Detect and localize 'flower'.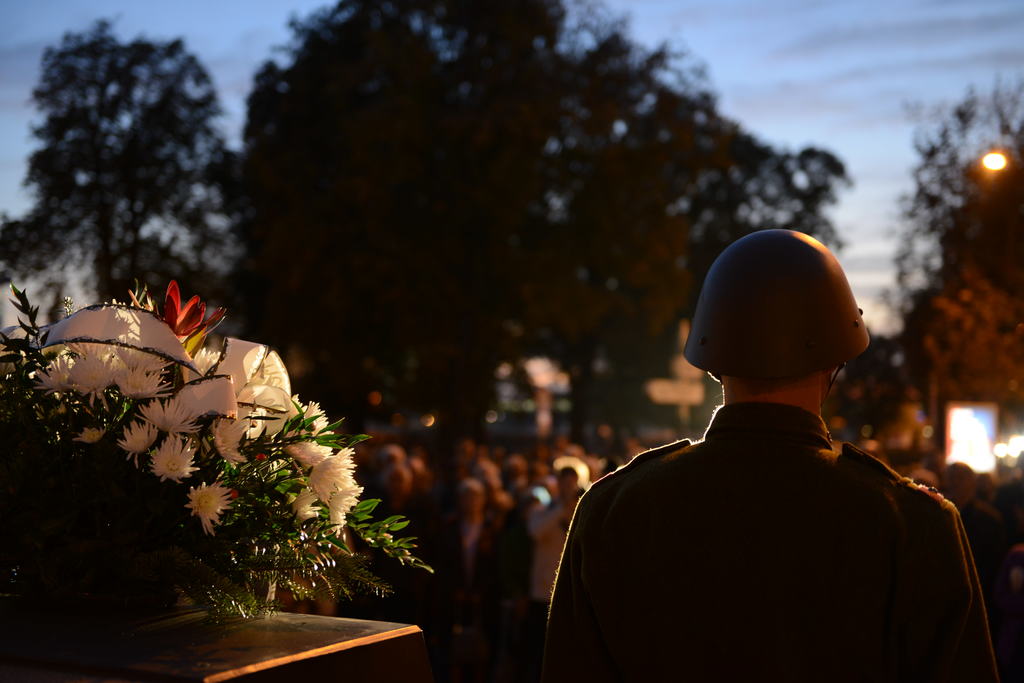
Localized at l=167, t=464, r=226, b=551.
